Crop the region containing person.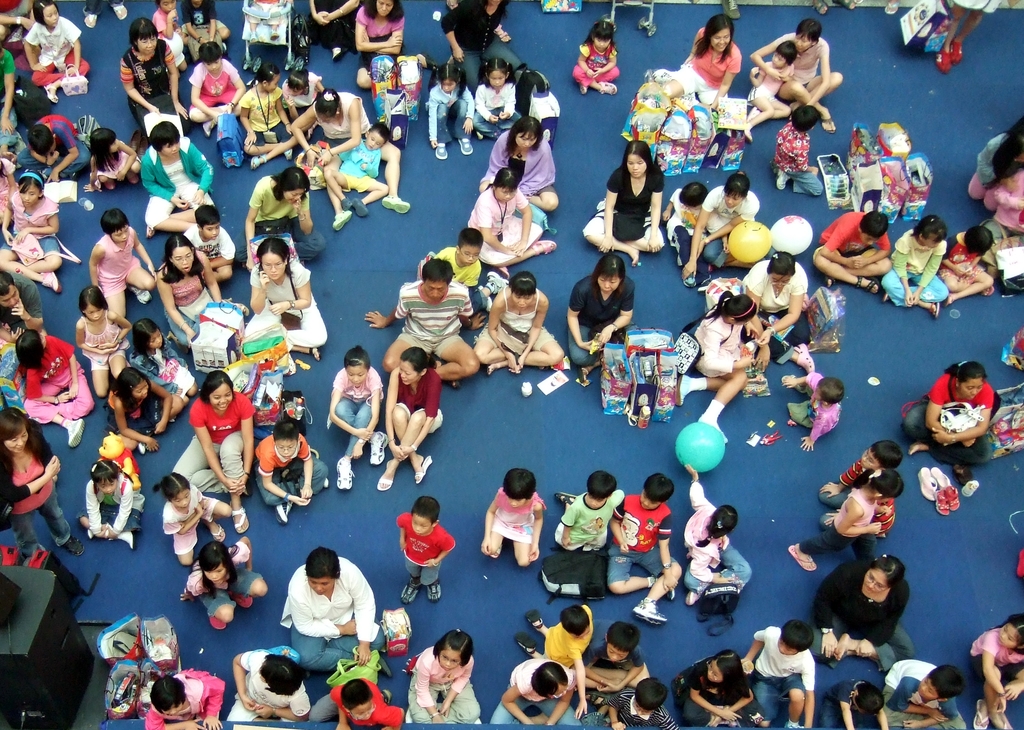
Crop region: box=[564, 22, 620, 97].
